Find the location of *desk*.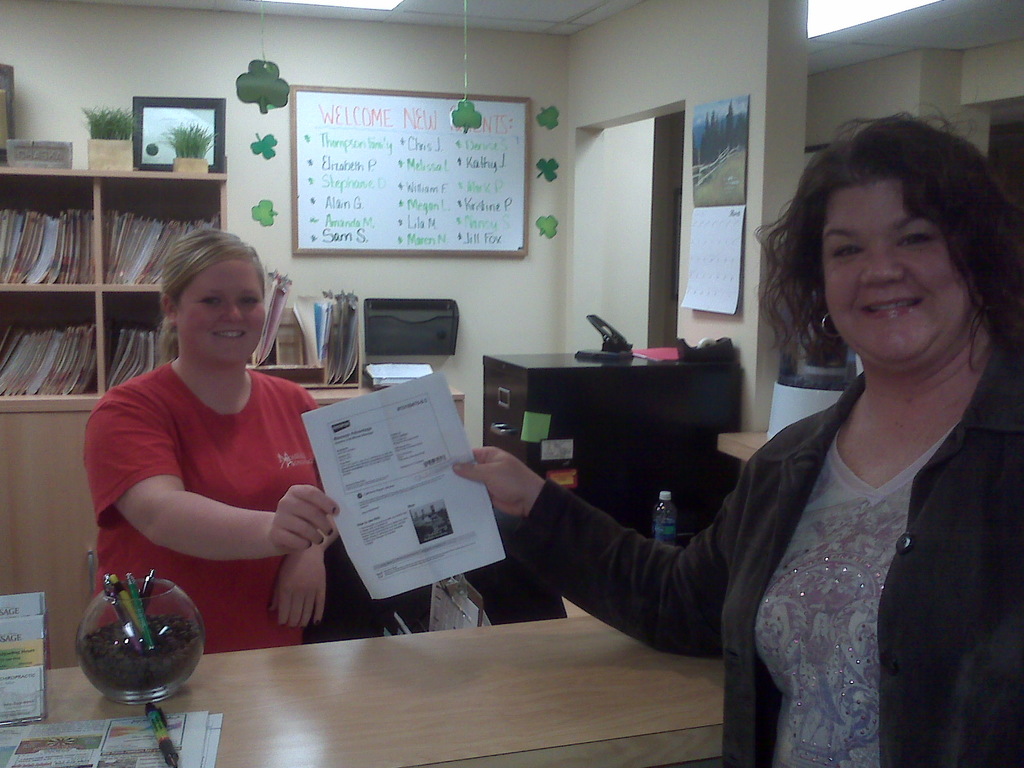
Location: [left=0, top=613, right=737, bottom=767].
